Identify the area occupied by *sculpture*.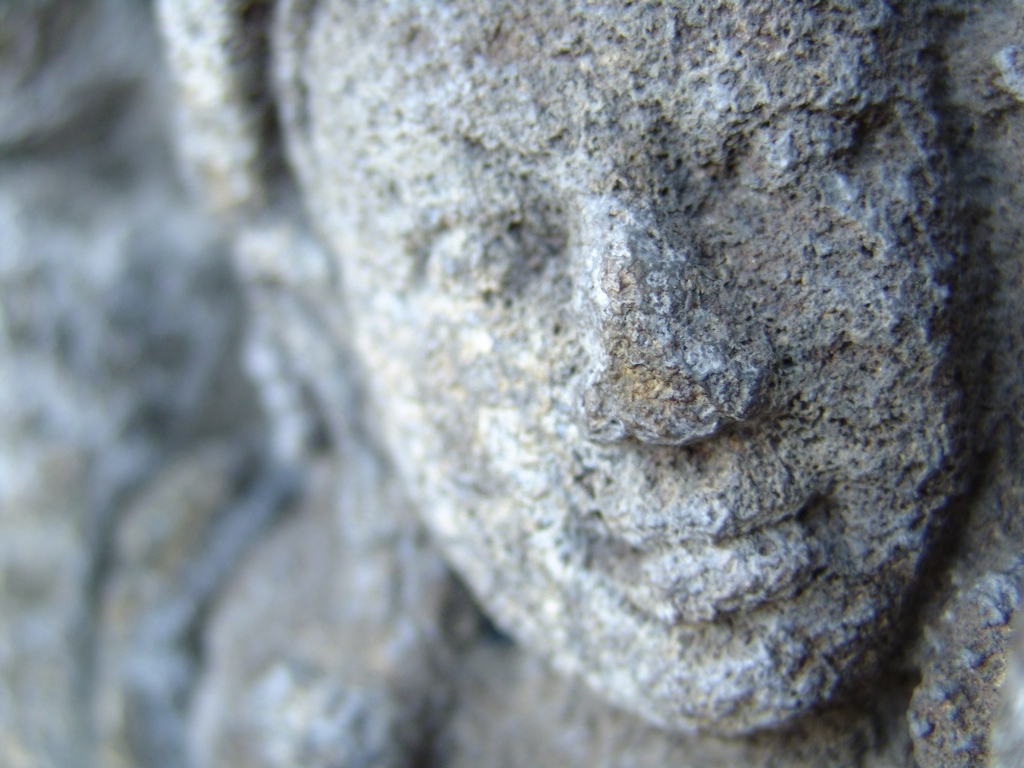
Area: 153 0 997 734.
